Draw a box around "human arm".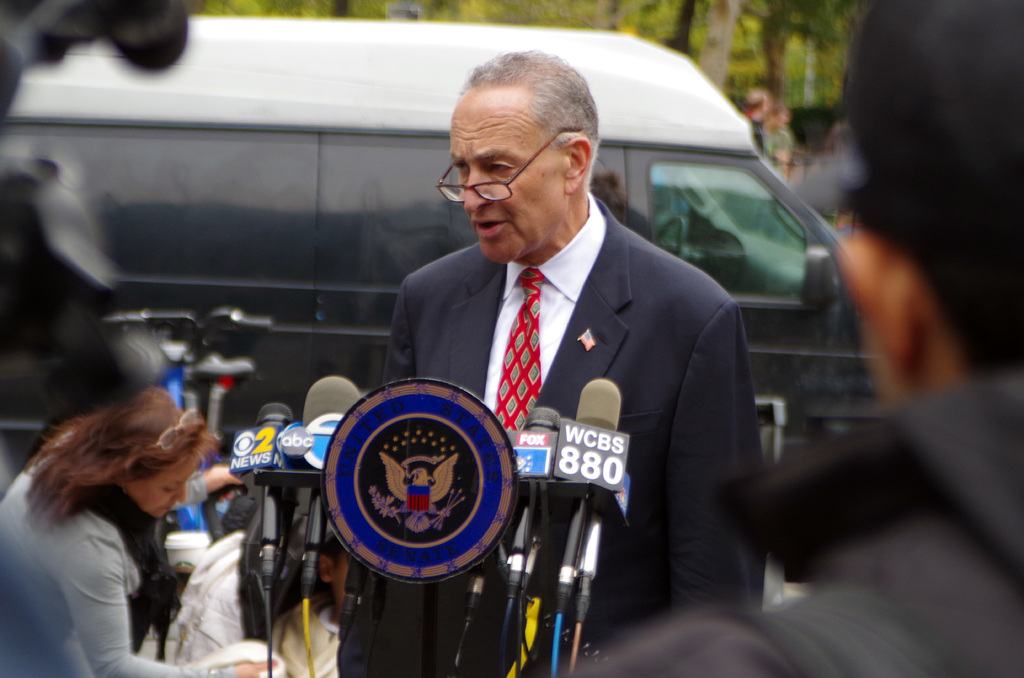
{"x1": 337, "y1": 287, "x2": 414, "y2": 677}.
